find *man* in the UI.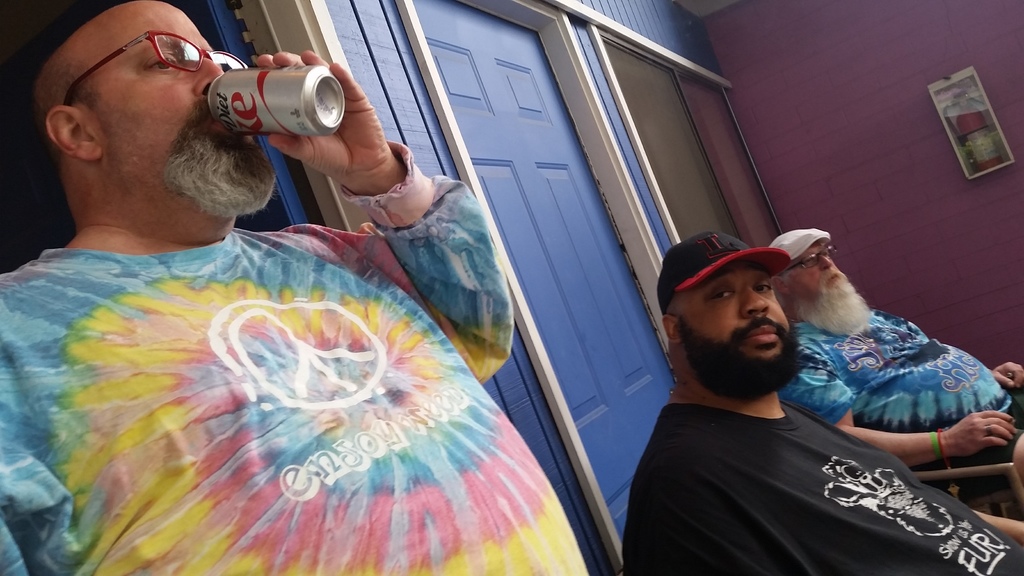
UI element at (628, 224, 1023, 575).
